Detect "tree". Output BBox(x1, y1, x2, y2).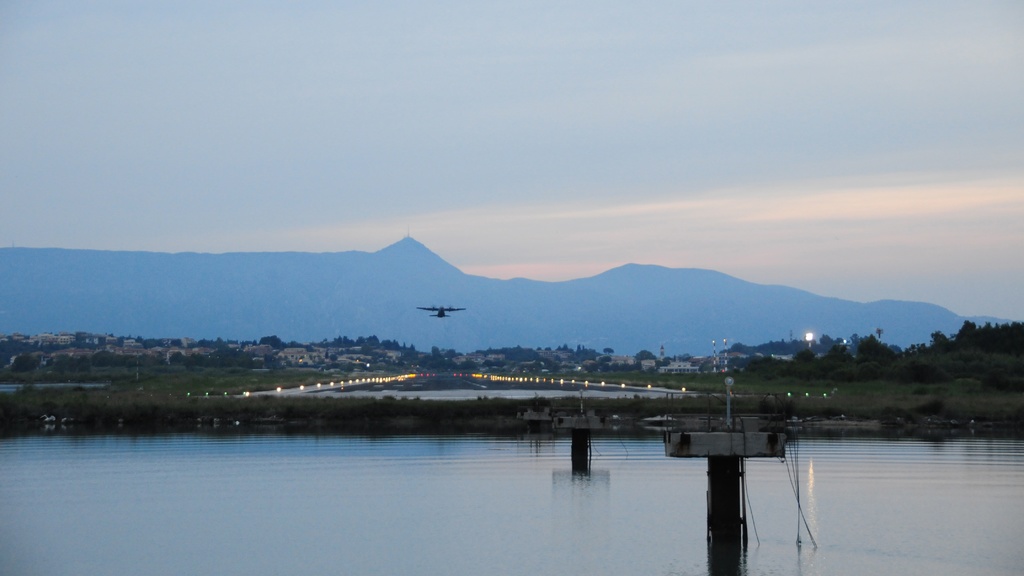
BBox(447, 348, 456, 359).
